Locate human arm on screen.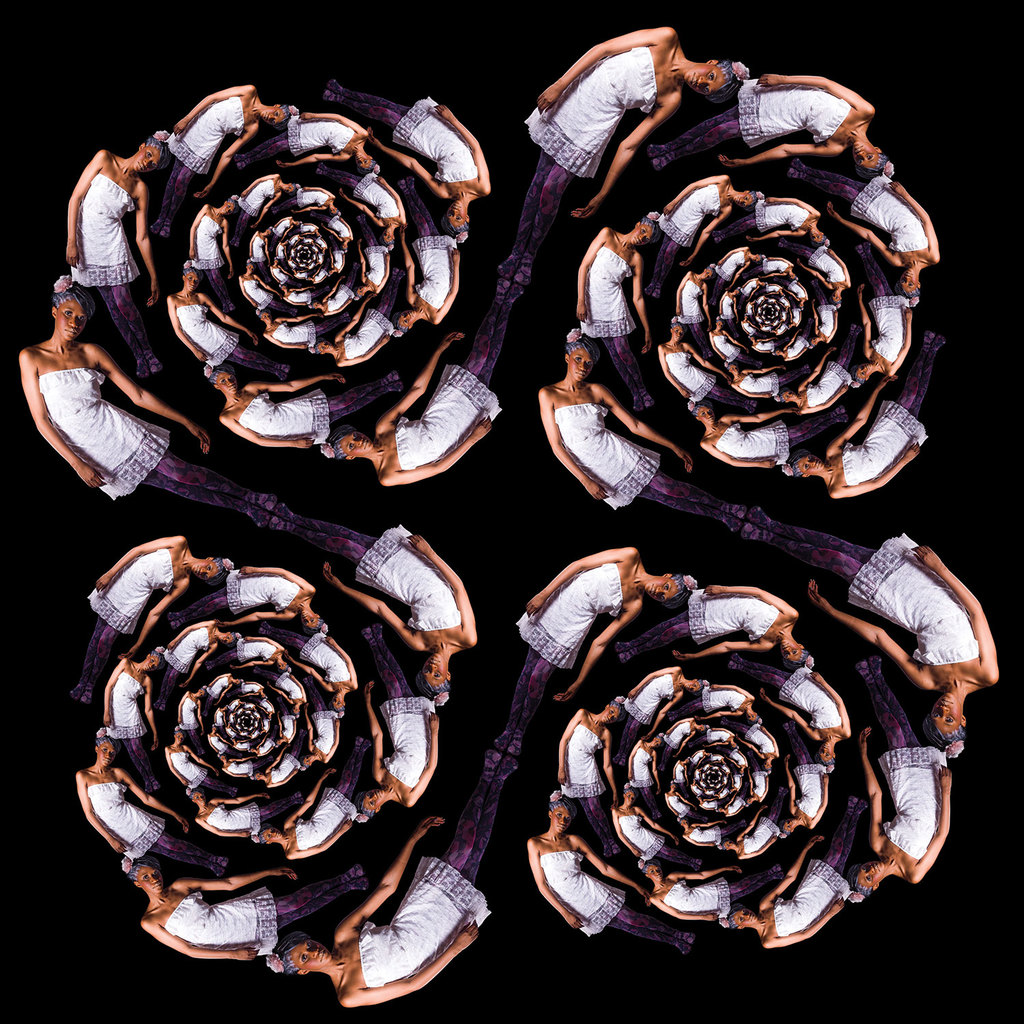
On screen at <bbox>273, 240, 281, 255</bbox>.
